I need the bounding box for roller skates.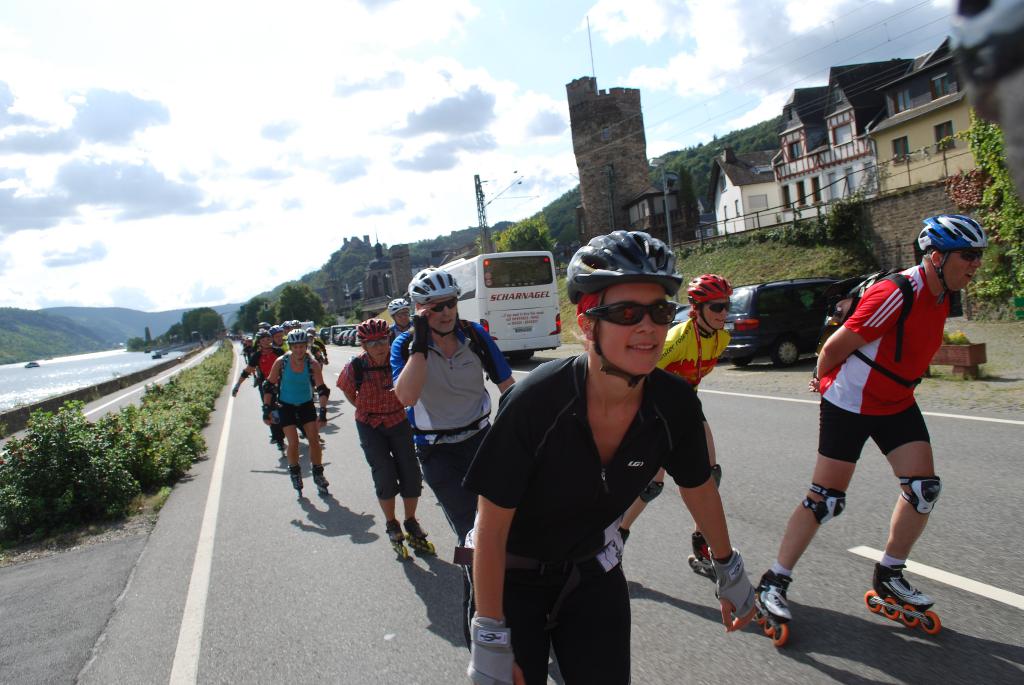
Here it is: (left=286, top=465, right=306, bottom=500).
